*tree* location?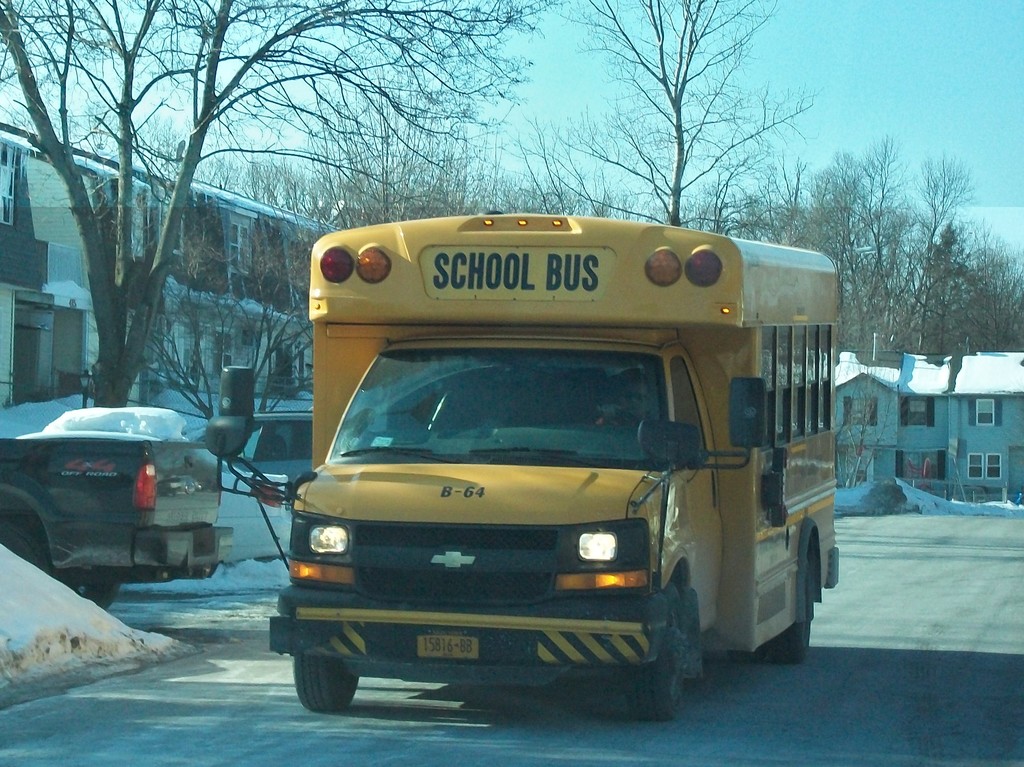
(86, 123, 337, 530)
